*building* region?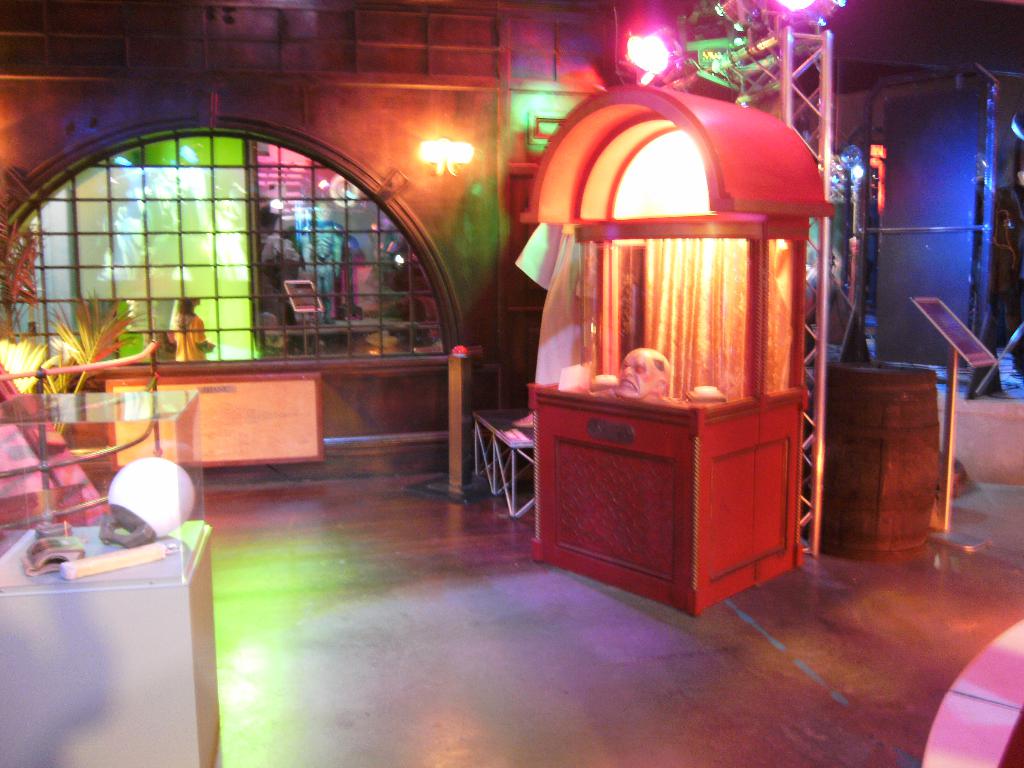
BBox(0, 0, 1023, 767)
